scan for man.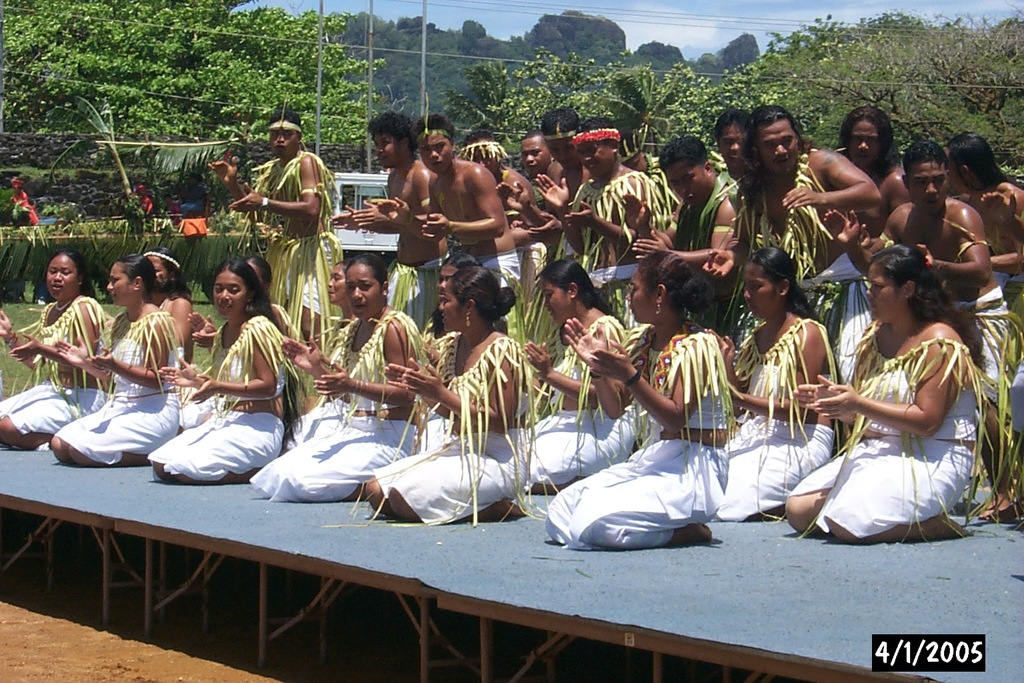
Scan result: BBox(331, 115, 453, 332).
